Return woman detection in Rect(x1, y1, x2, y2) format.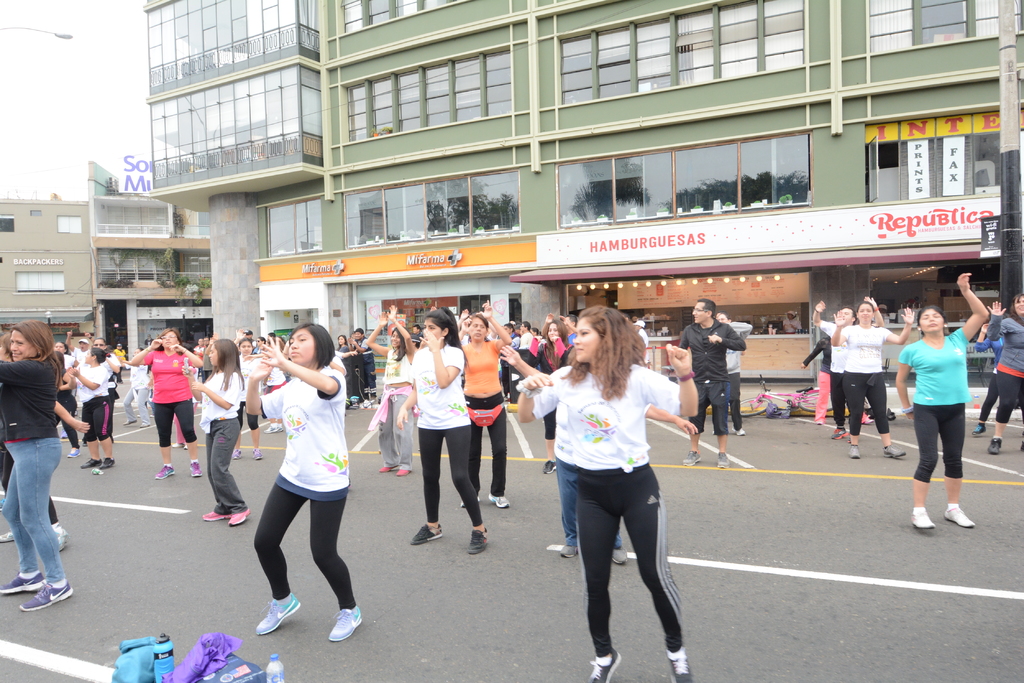
Rect(719, 305, 759, 438).
